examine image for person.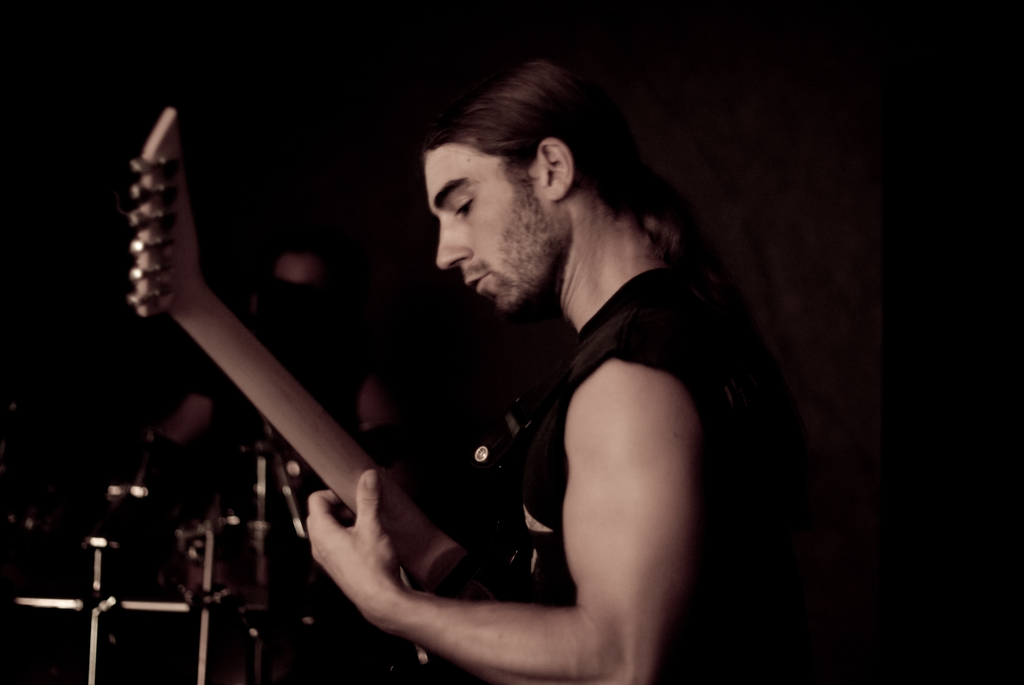
Examination result: bbox=(214, 64, 767, 681).
